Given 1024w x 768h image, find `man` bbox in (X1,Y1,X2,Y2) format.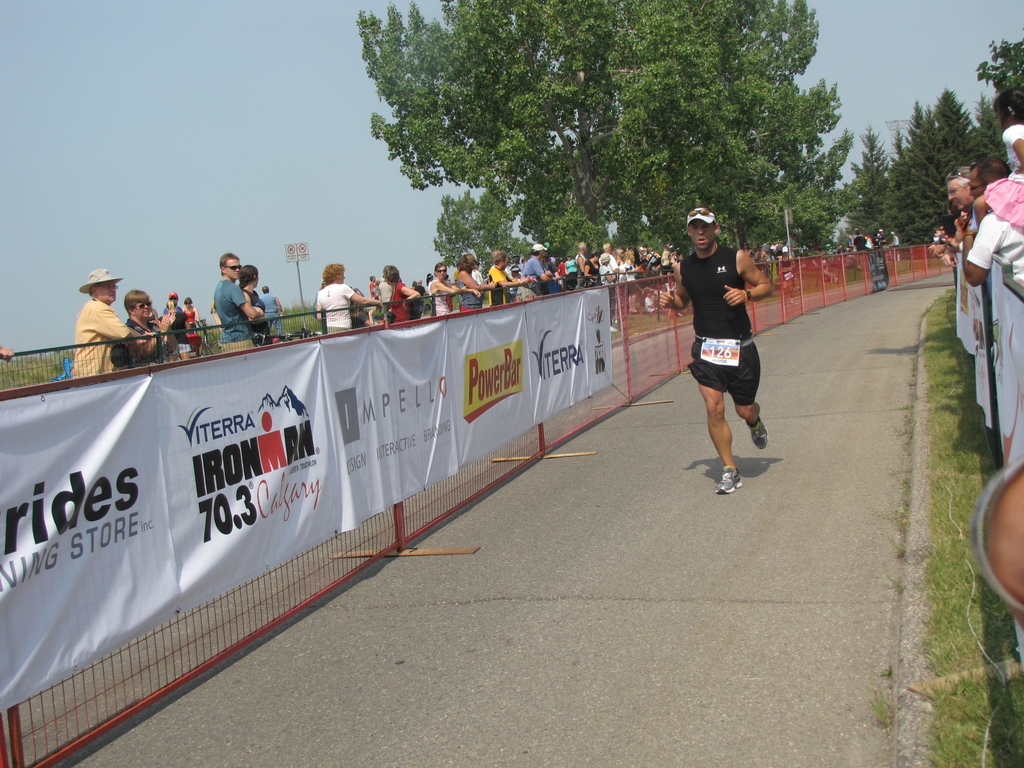
(567,242,586,288).
